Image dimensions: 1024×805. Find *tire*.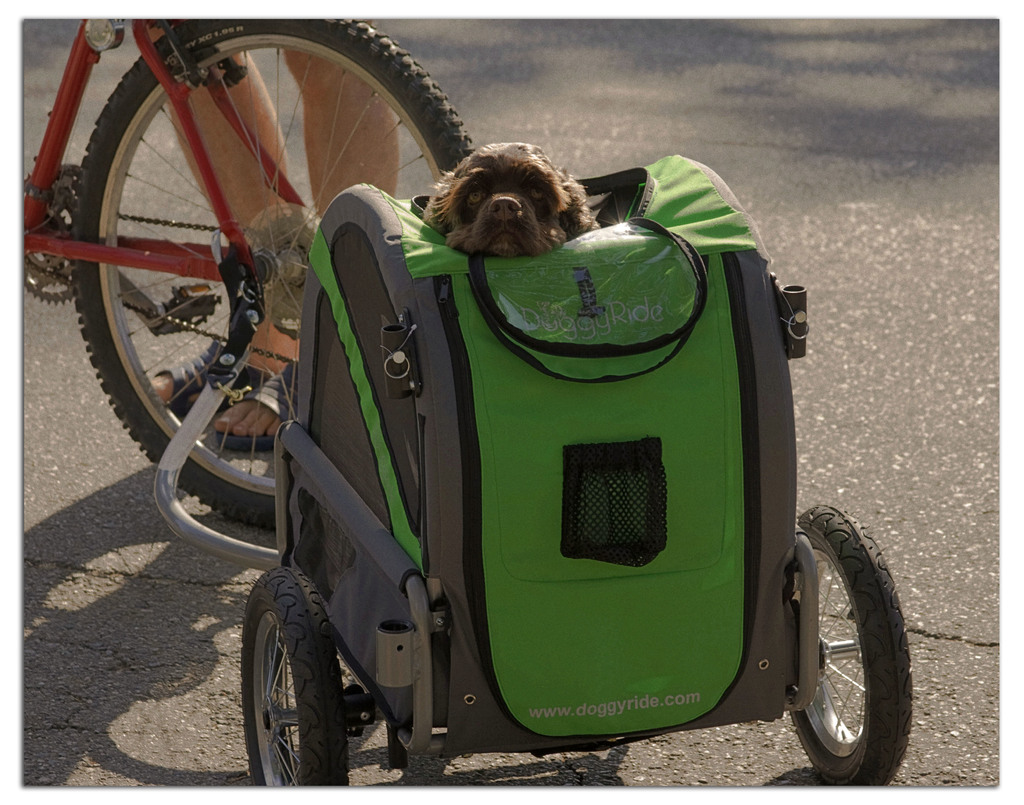
bbox=[241, 569, 351, 797].
